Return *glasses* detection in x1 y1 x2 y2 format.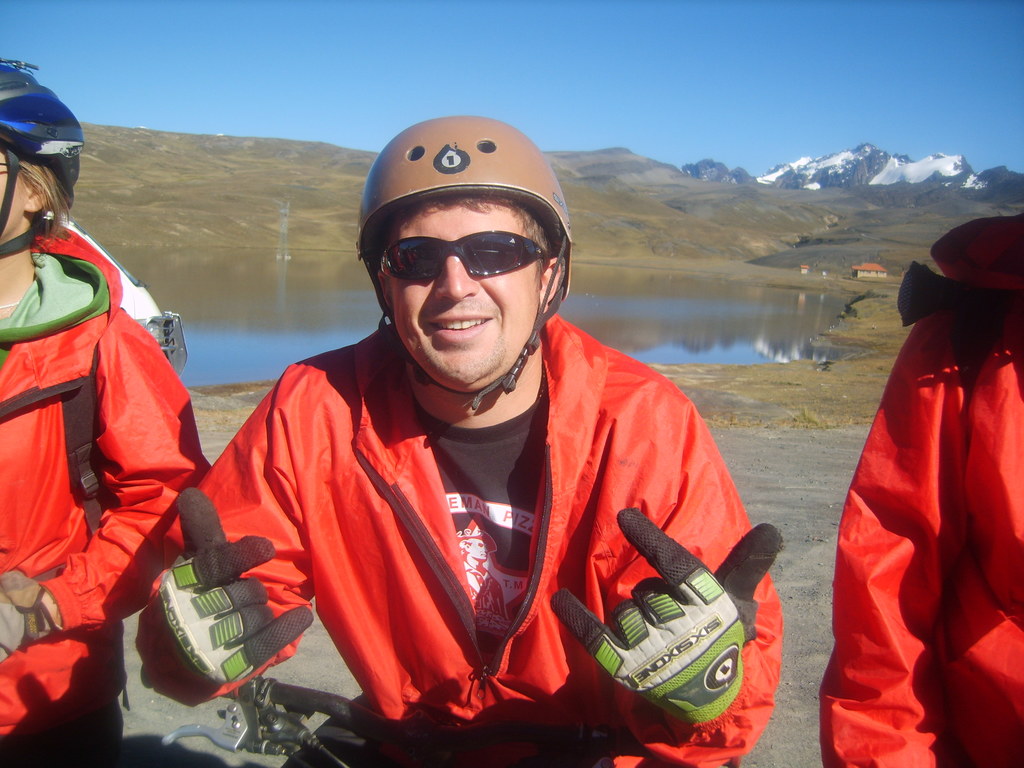
366 224 552 282.
